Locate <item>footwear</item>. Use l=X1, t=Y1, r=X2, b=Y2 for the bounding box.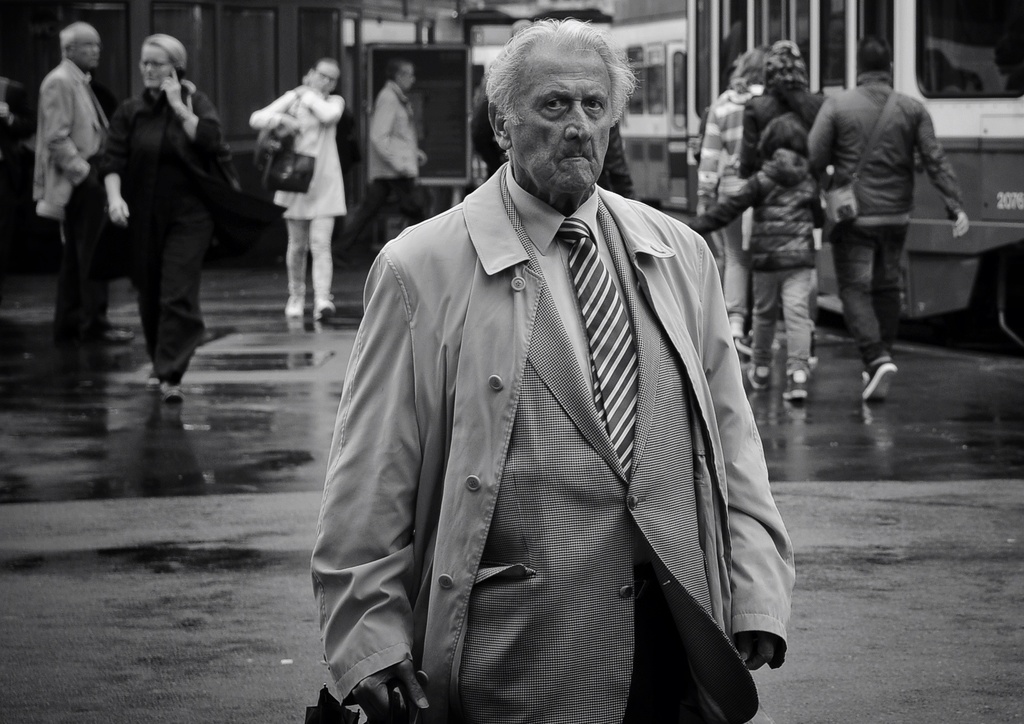
l=779, t=369, r=810, b=401.
